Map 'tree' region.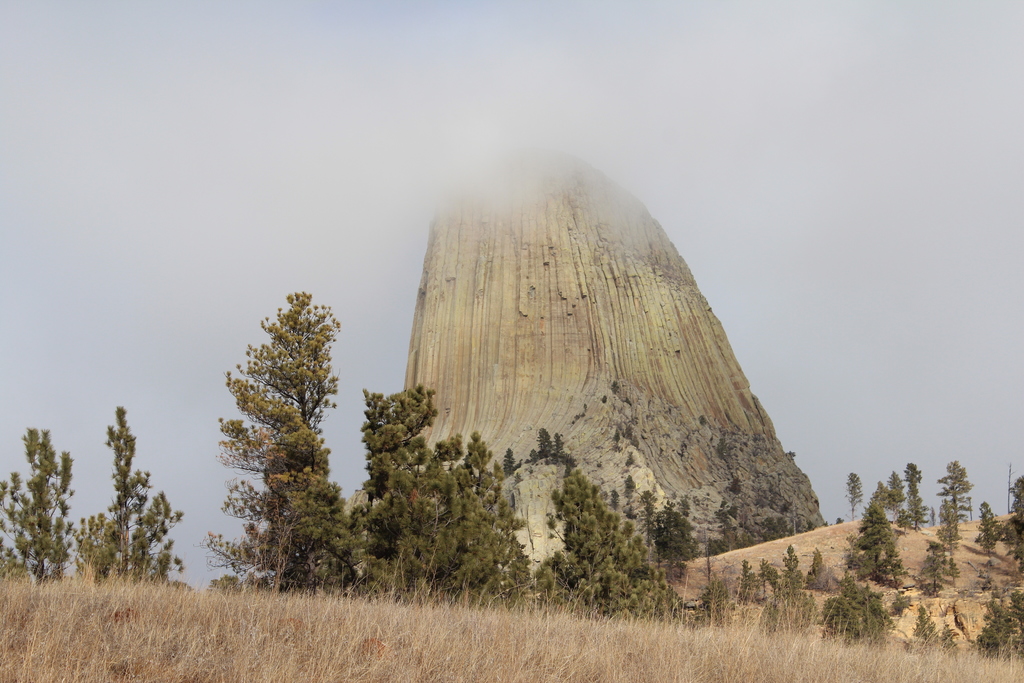
Mapped to Rect(1007, 513, 1023, 532).
